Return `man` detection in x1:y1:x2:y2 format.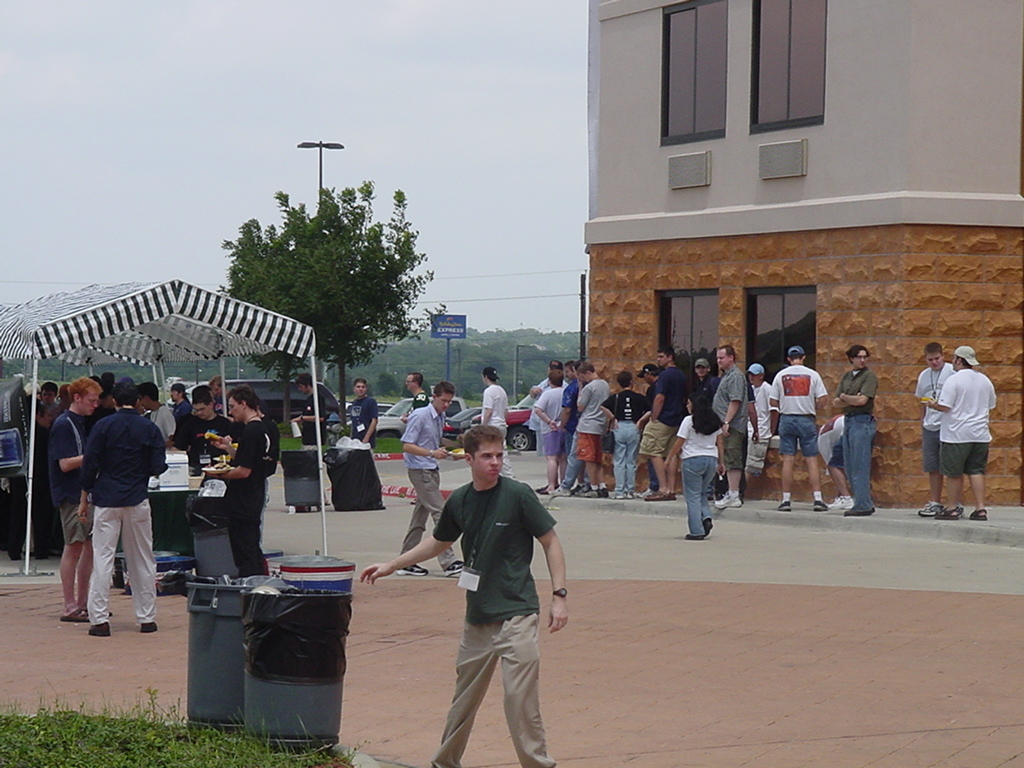
345:378:385:449.
